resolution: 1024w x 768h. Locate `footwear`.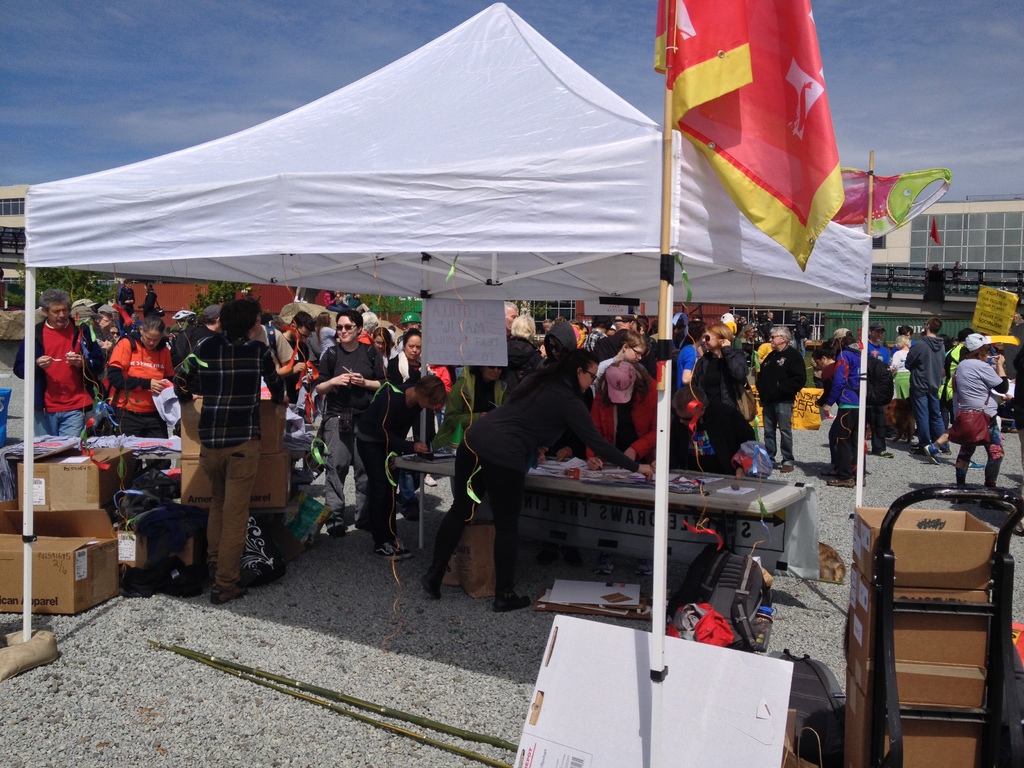
BBox(861, 472, 867, 486).
